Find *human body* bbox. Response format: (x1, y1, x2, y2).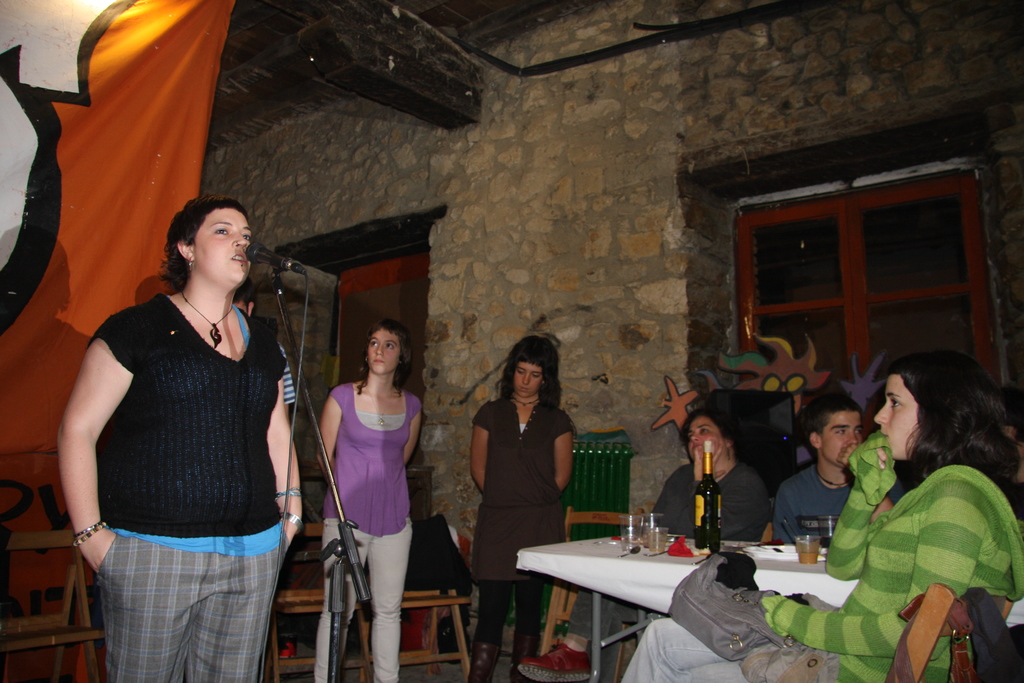
(627, 348, 1023, 682).
